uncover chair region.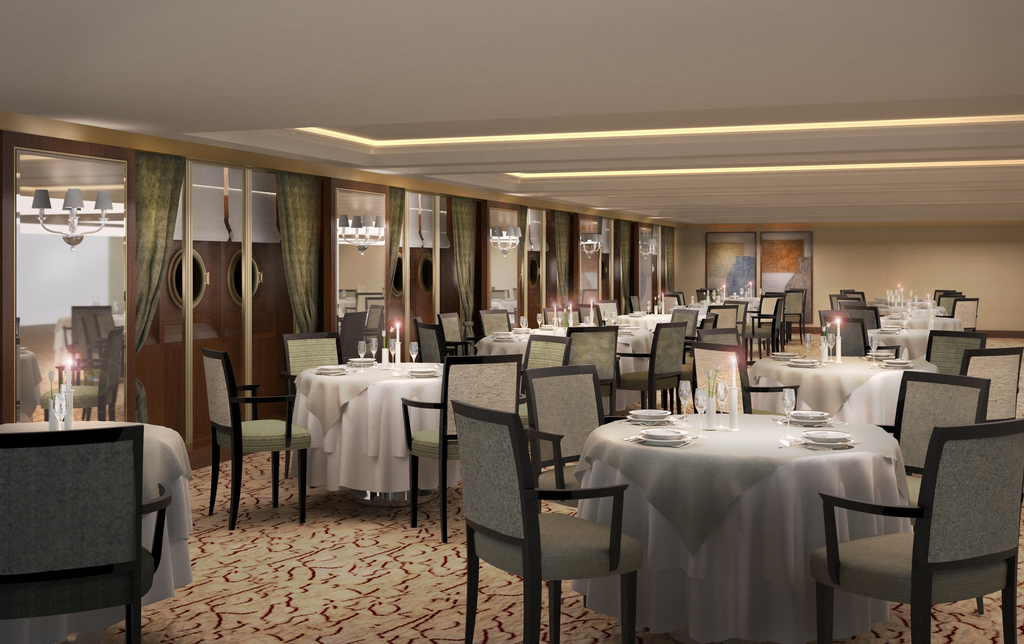
Uncovered: [x1=706, y1=305, x2=737, y2=325].
